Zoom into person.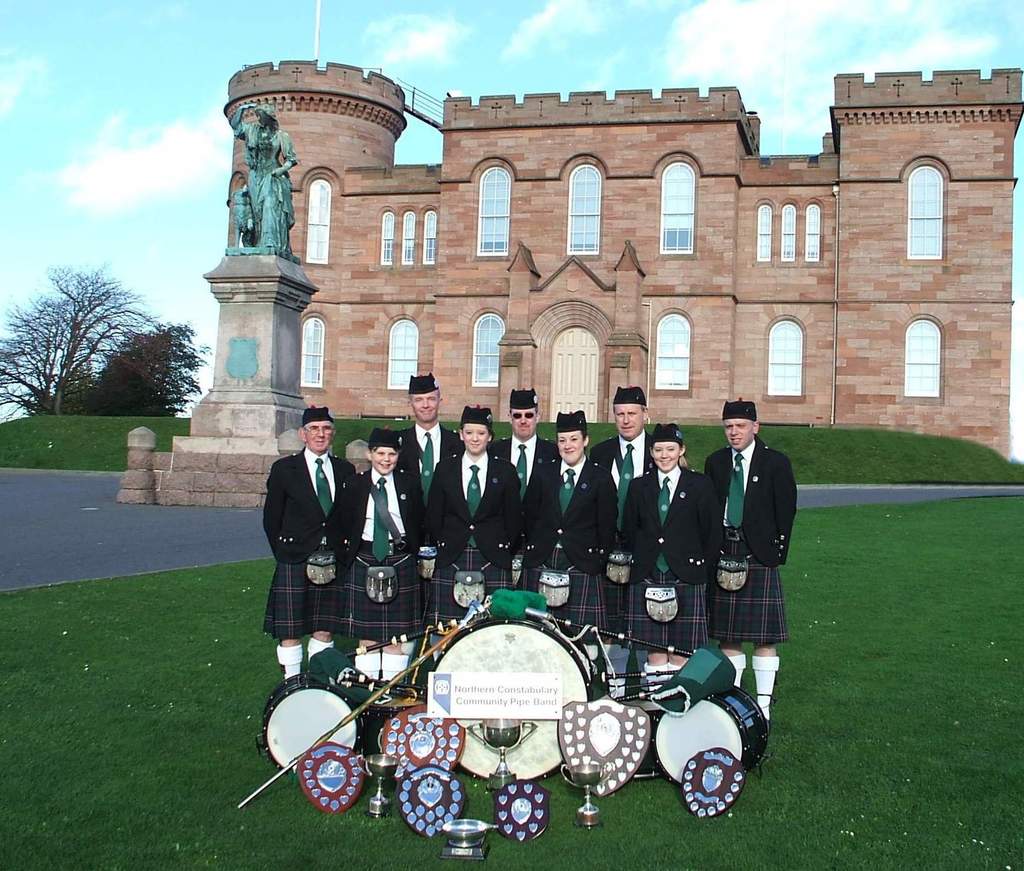
Zoom target: (x1=231, y1=100, x2=294, y2=250).
